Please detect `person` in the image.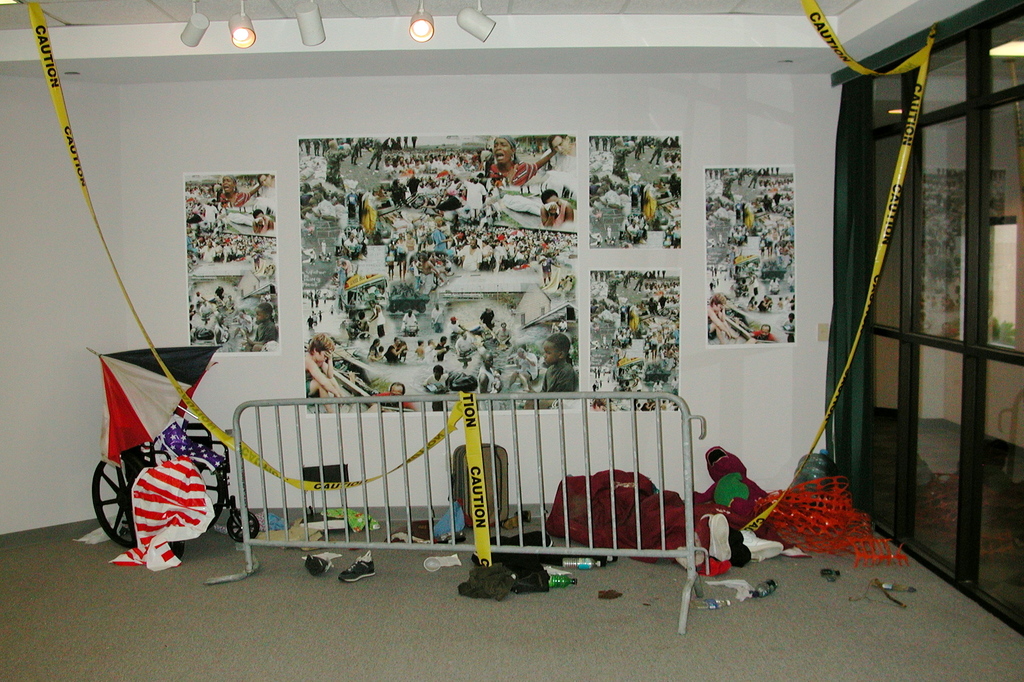
<region>186, 228, 255, 263</region>.
